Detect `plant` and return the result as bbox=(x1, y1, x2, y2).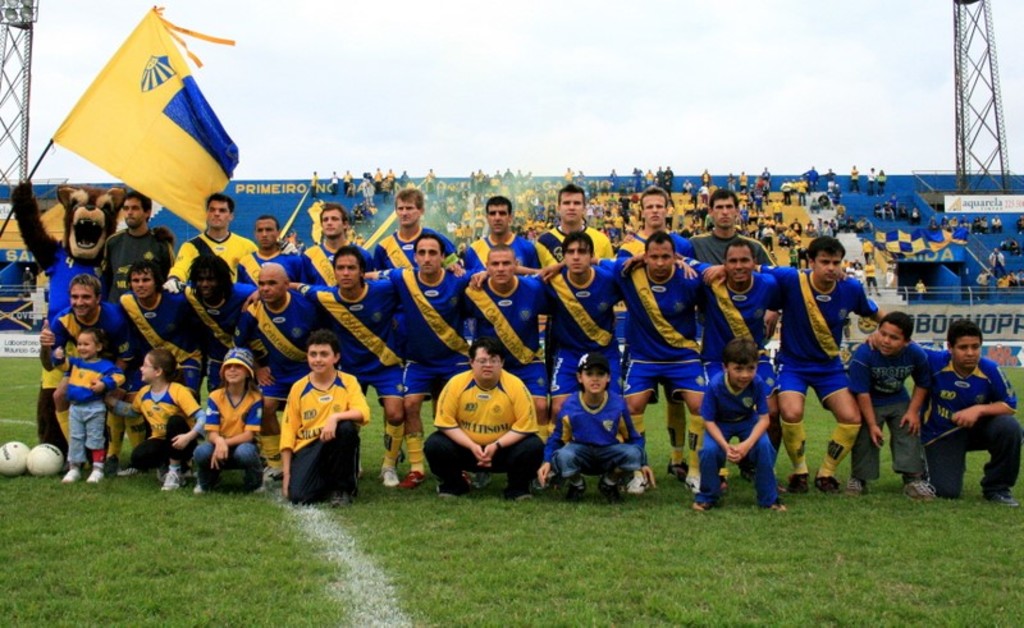
bbox=(797, 386, 835, 454).
